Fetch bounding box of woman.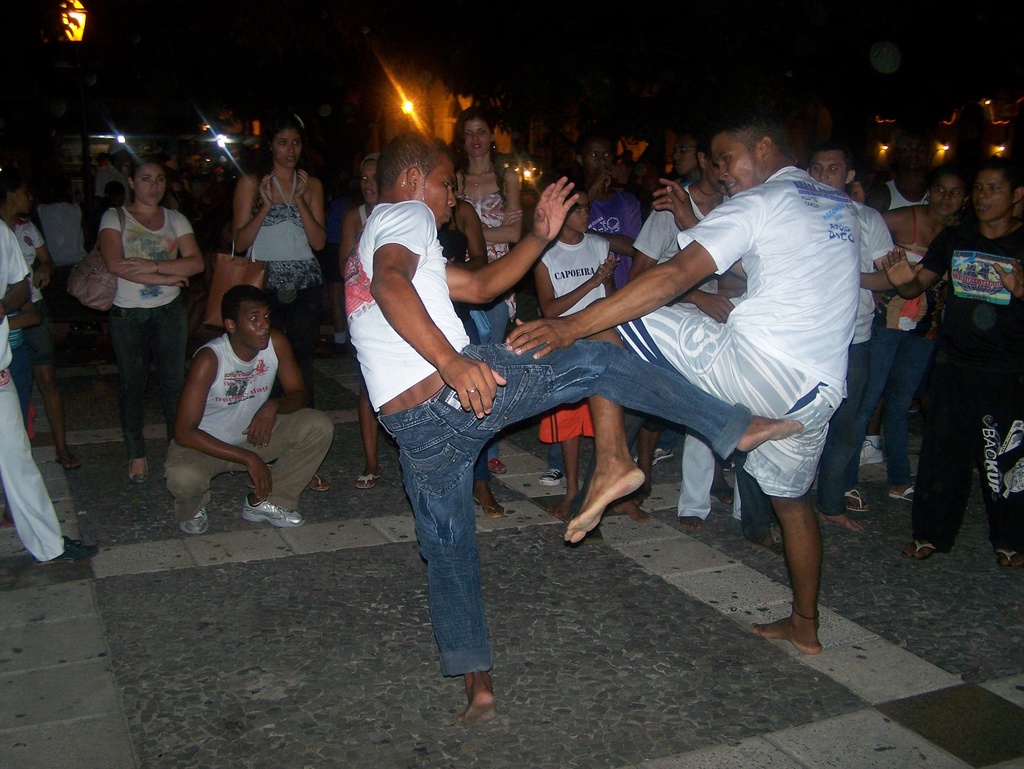
Bbox: [452, 107, 518, 326].
